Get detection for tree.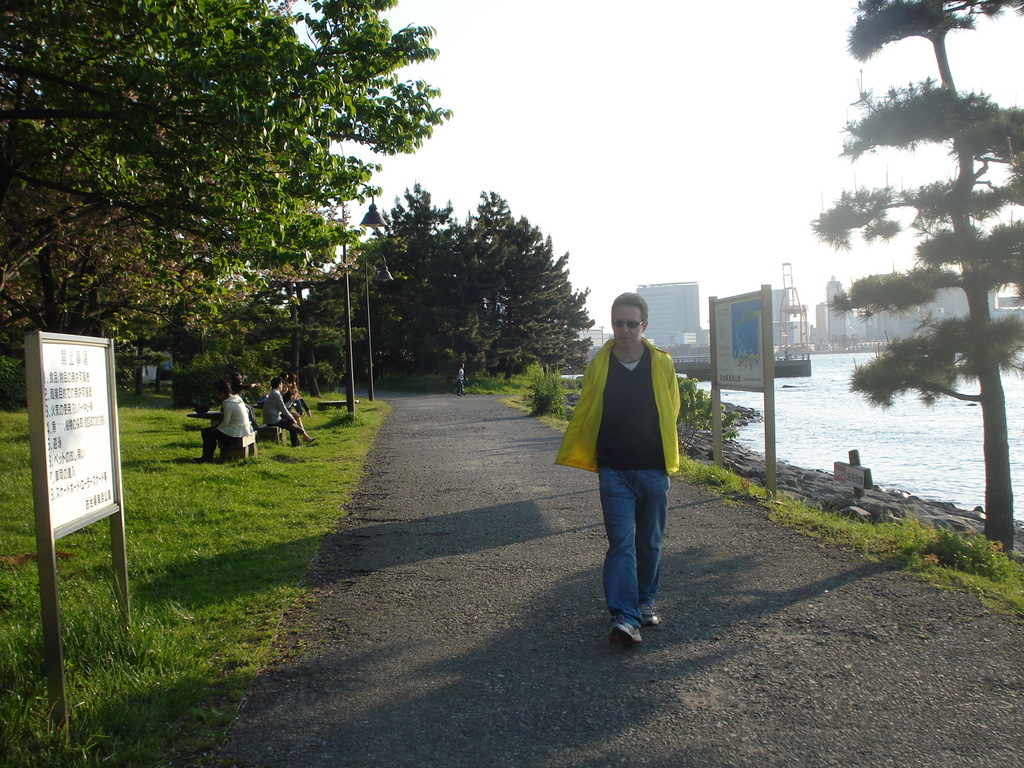
Detection: box(436, 192, 593, 376).
